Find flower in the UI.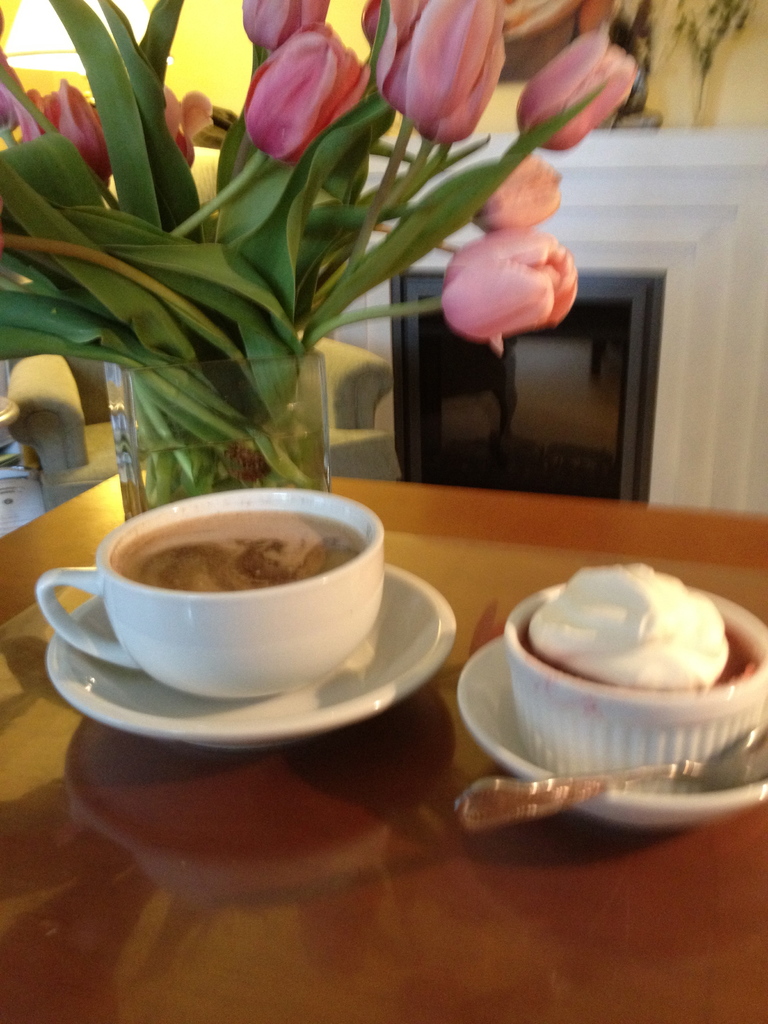
UI element at x1=474 y1=151 x2=563 y2=233.
